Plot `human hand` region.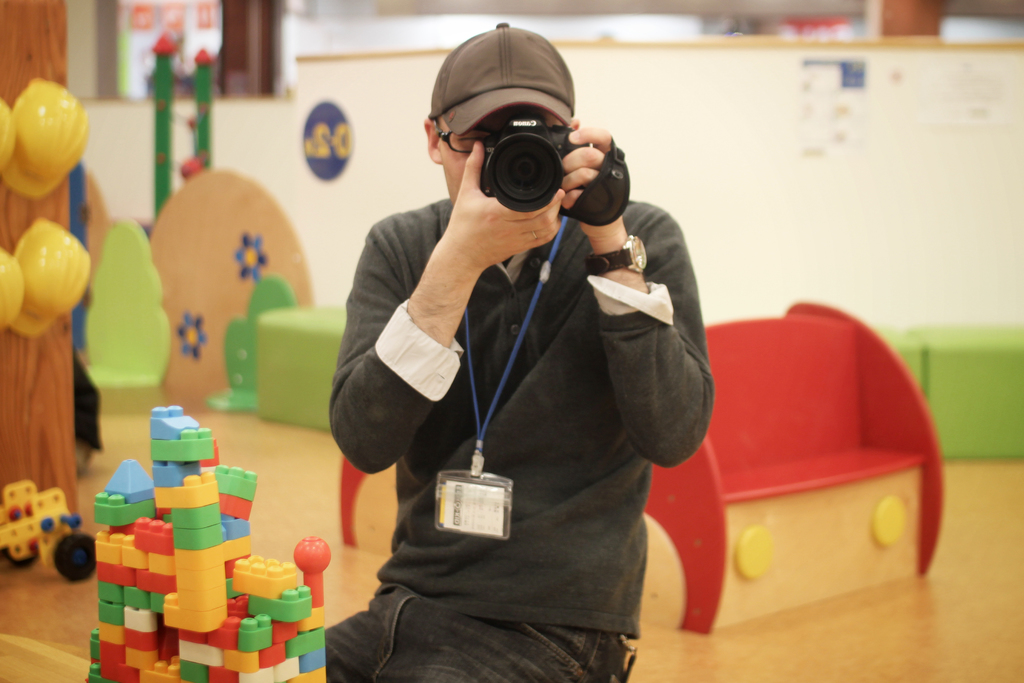
Plotted at 439,140,568,270.
